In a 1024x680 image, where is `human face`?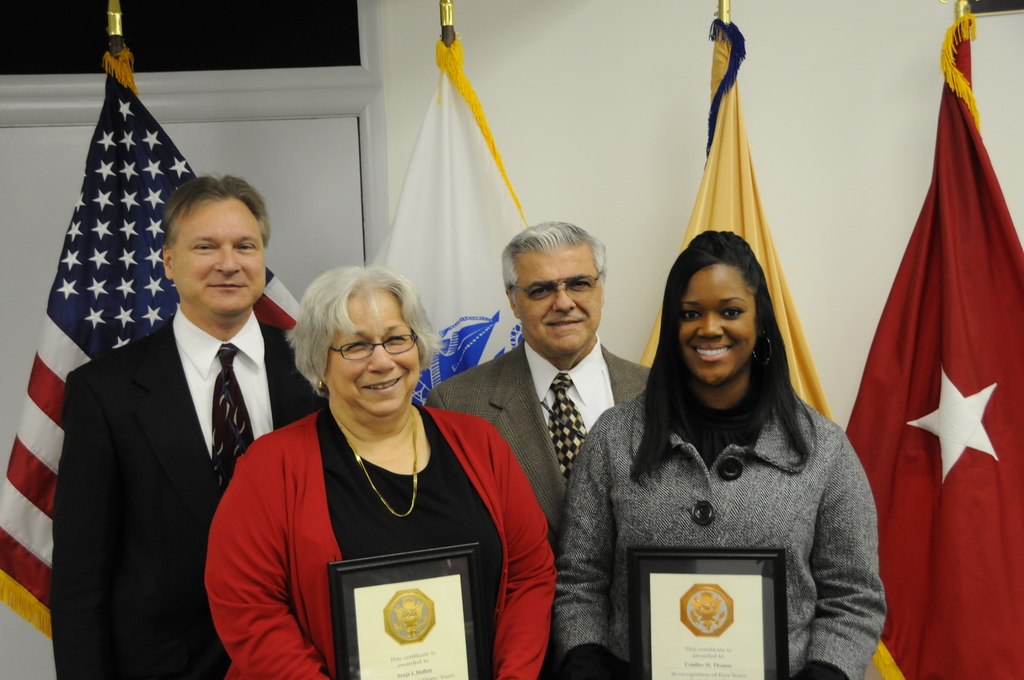
locate(680, 262, 755, 383).
